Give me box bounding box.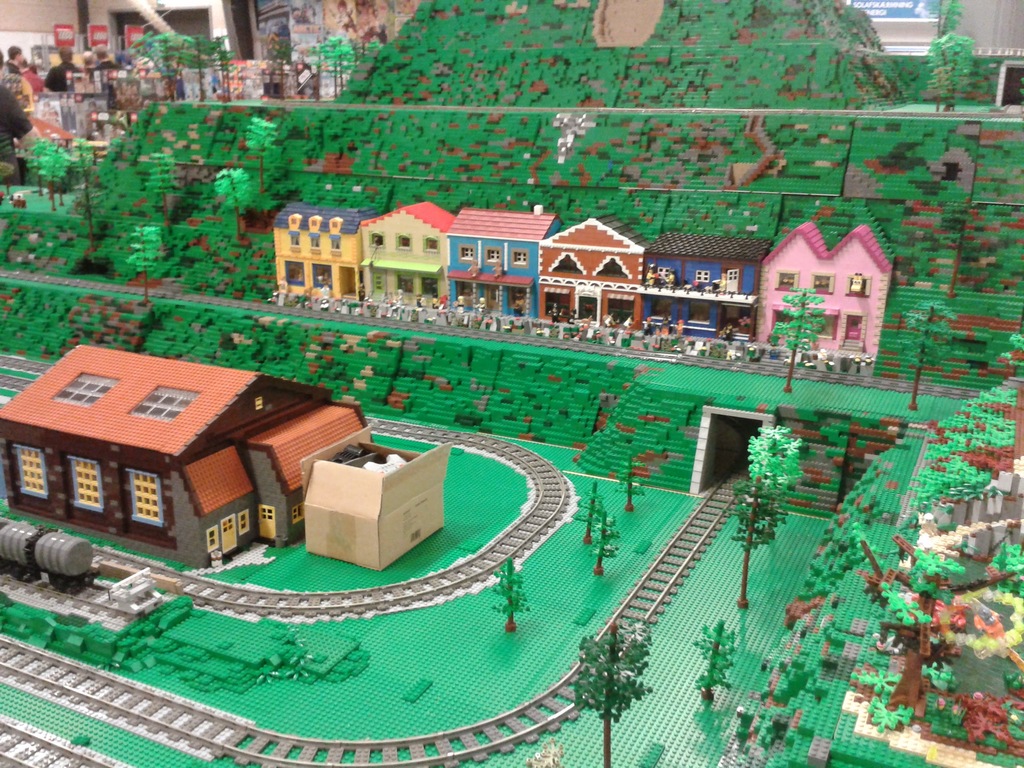
(287, 440, 444, 567).
